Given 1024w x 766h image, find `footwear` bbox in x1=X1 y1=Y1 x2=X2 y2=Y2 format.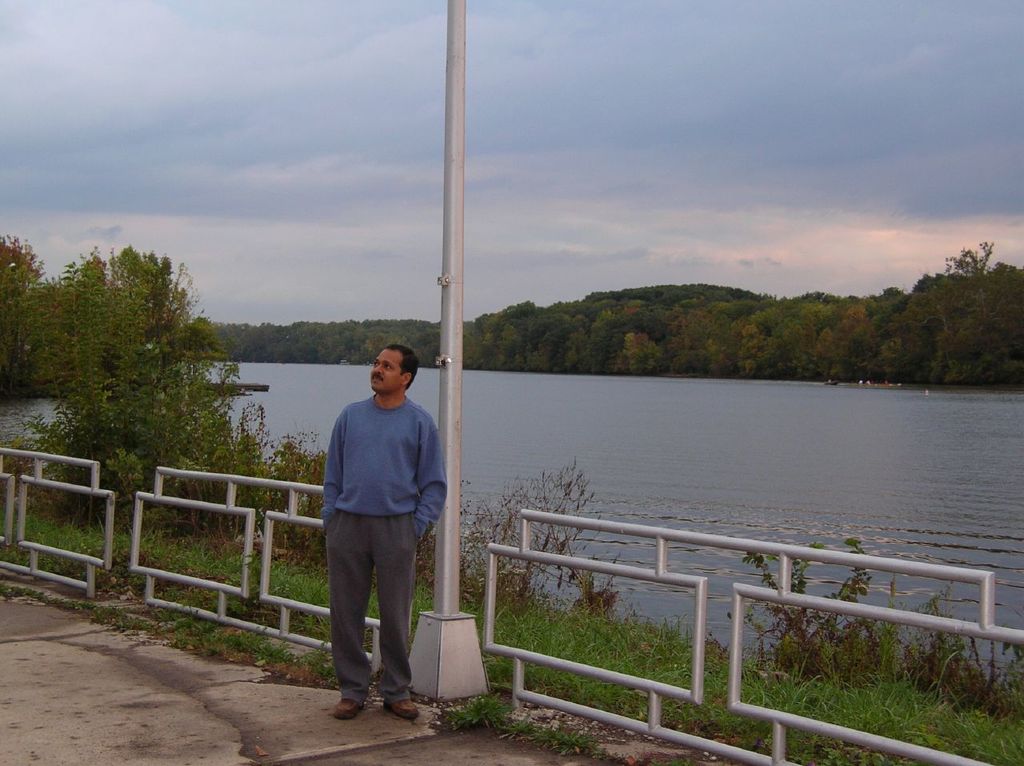
x1=337 y1=696 x2=361 y2=720.
